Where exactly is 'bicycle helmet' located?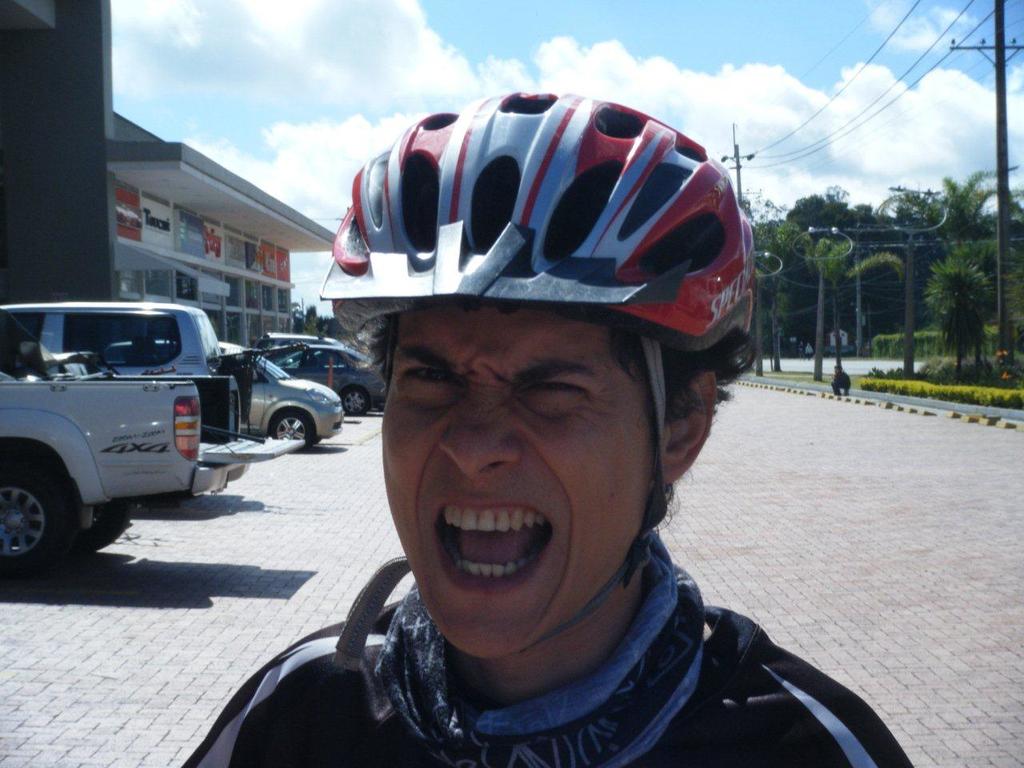
Its bounding box is region(321, 90, 757, 610).
